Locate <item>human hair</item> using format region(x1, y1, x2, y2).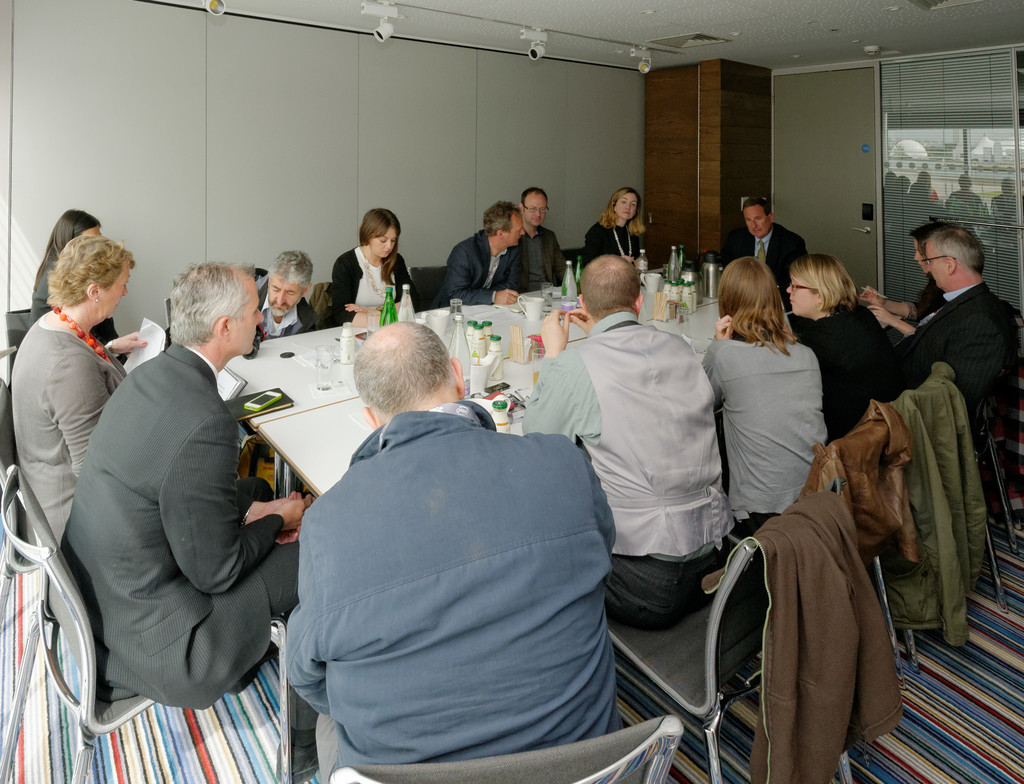
region(726, 247, 799, 349).
